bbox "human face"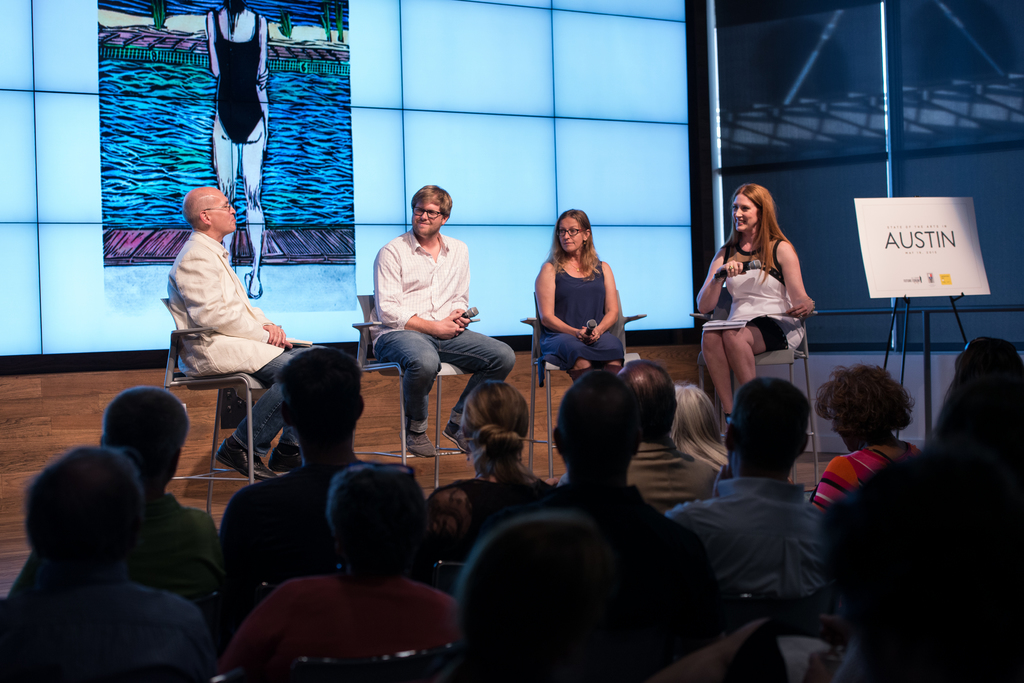
box=[413, 199, 446, 241]
